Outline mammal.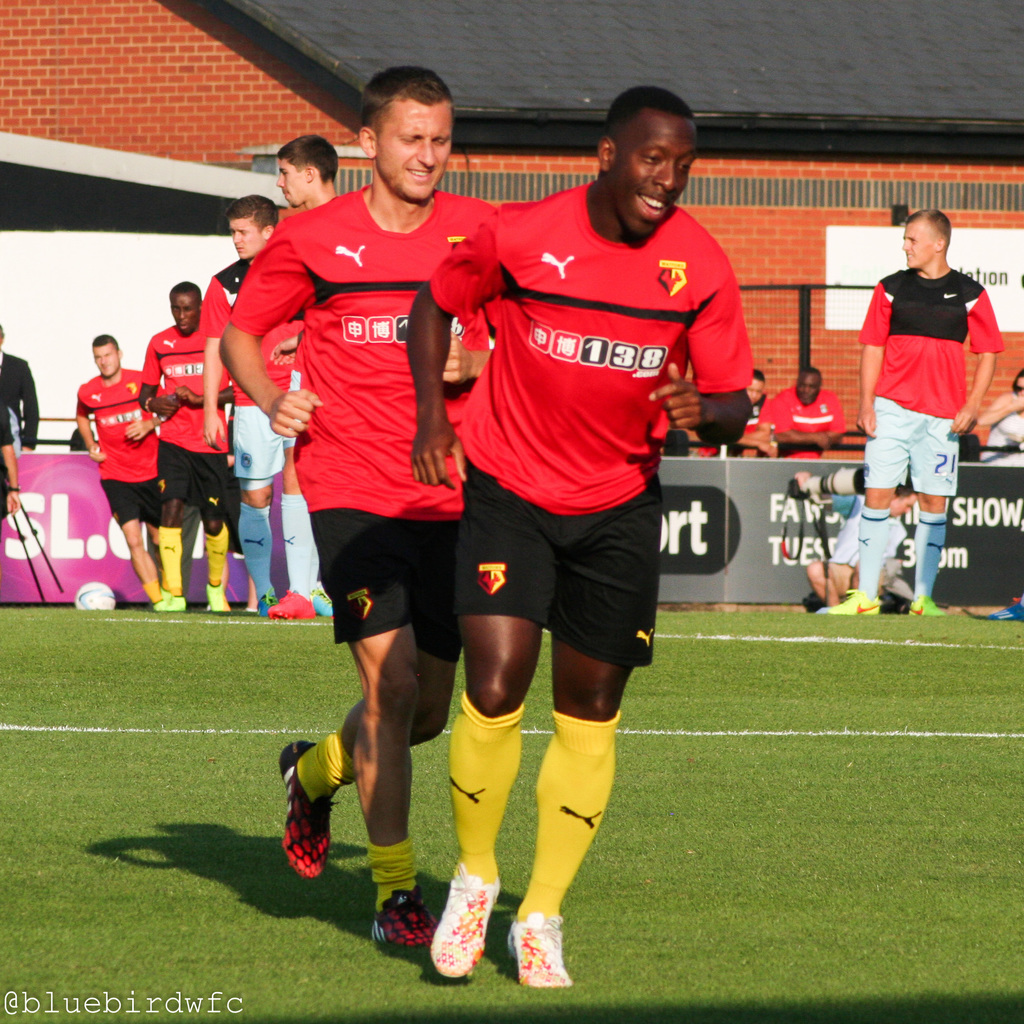
Outline: region(697, 370, 776, 455).
